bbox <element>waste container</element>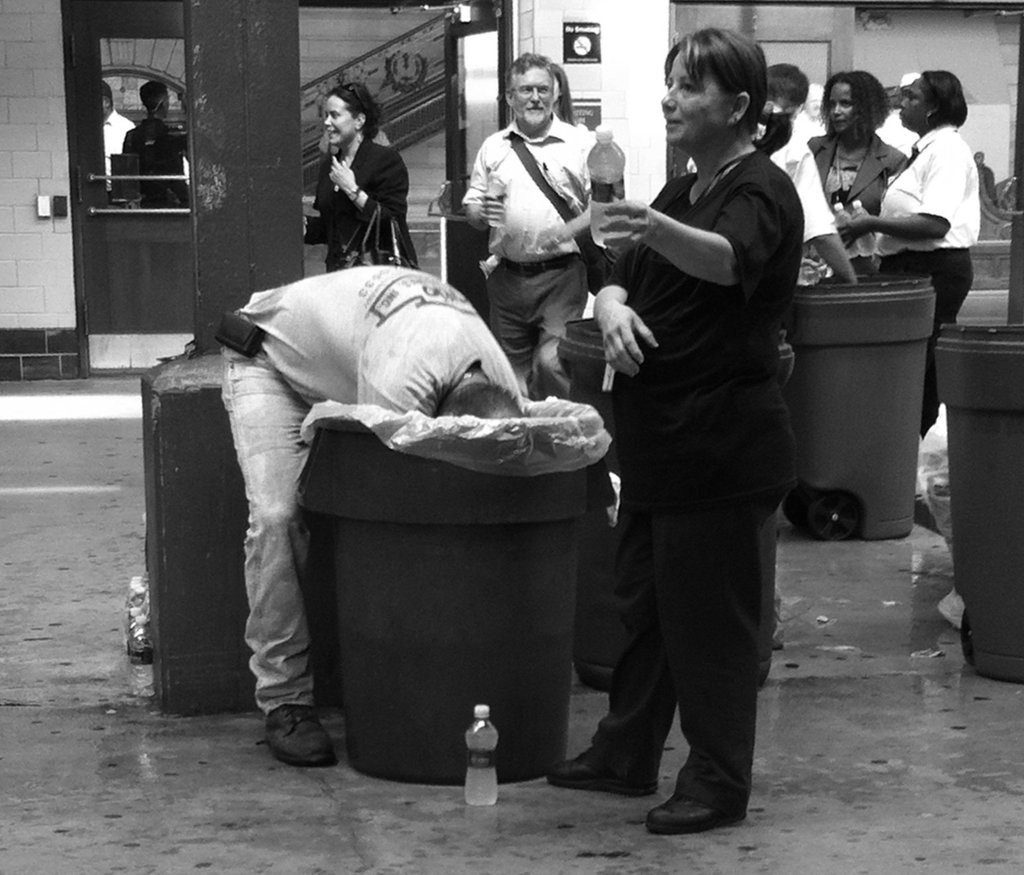
bbox=[937, 314, 1023, 668]
